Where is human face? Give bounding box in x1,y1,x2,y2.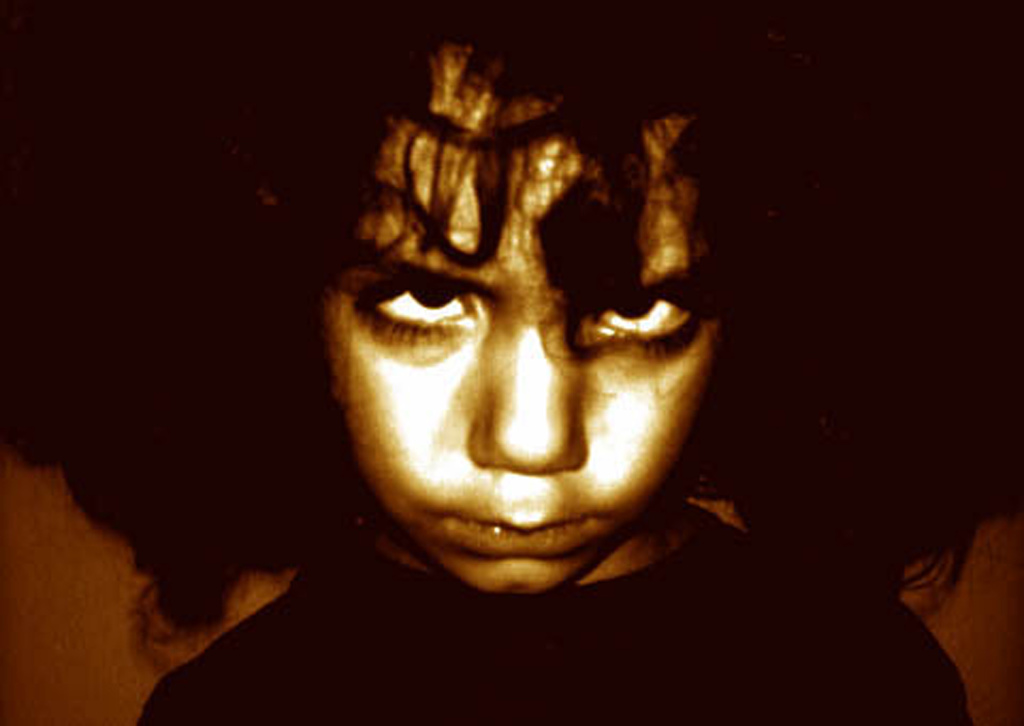
315,46,724,599.
